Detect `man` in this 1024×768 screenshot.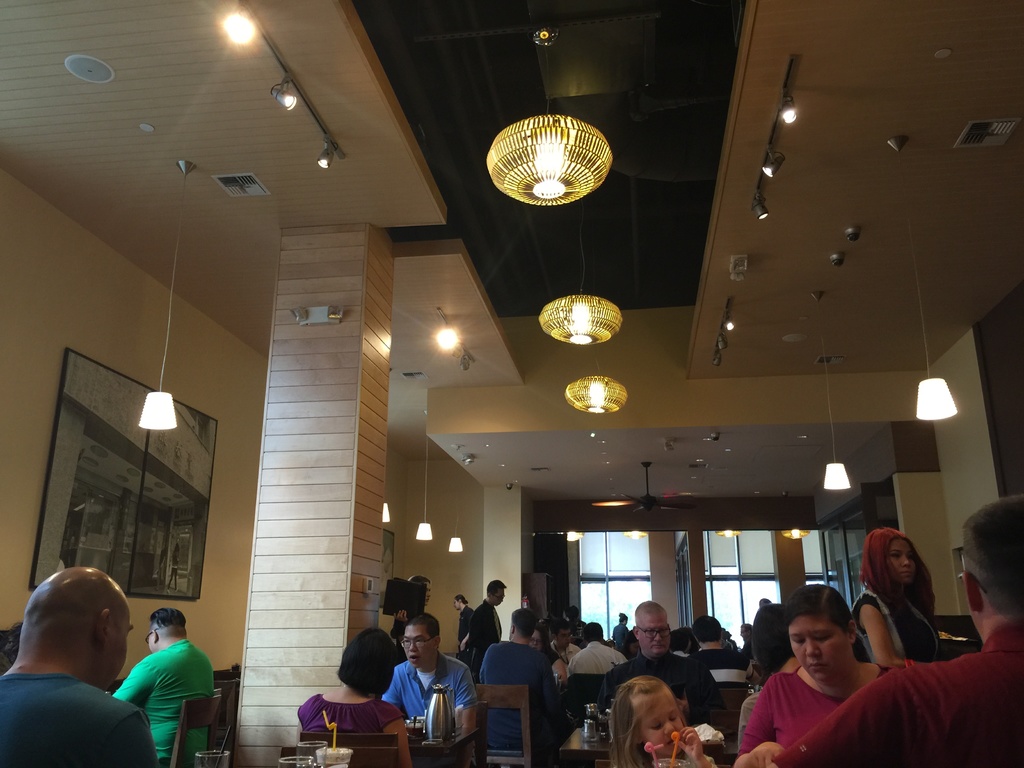
Detection: detection(451, 595, 477, 660).
